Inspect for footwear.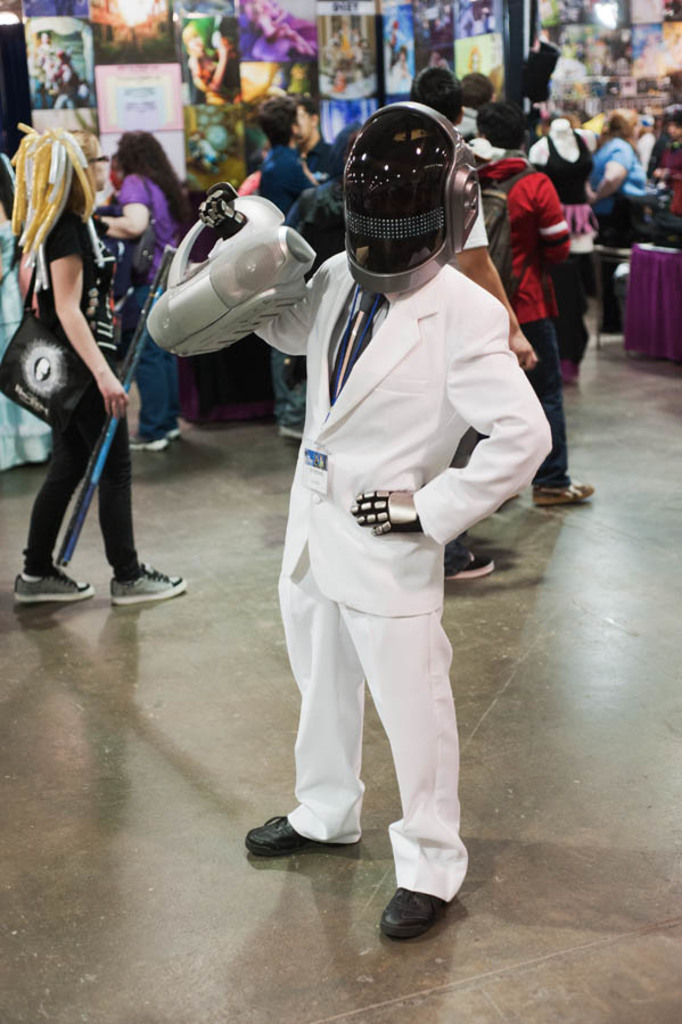
Inspection: pyautogui.locateOnScreen(449, 540, 496, 580).
